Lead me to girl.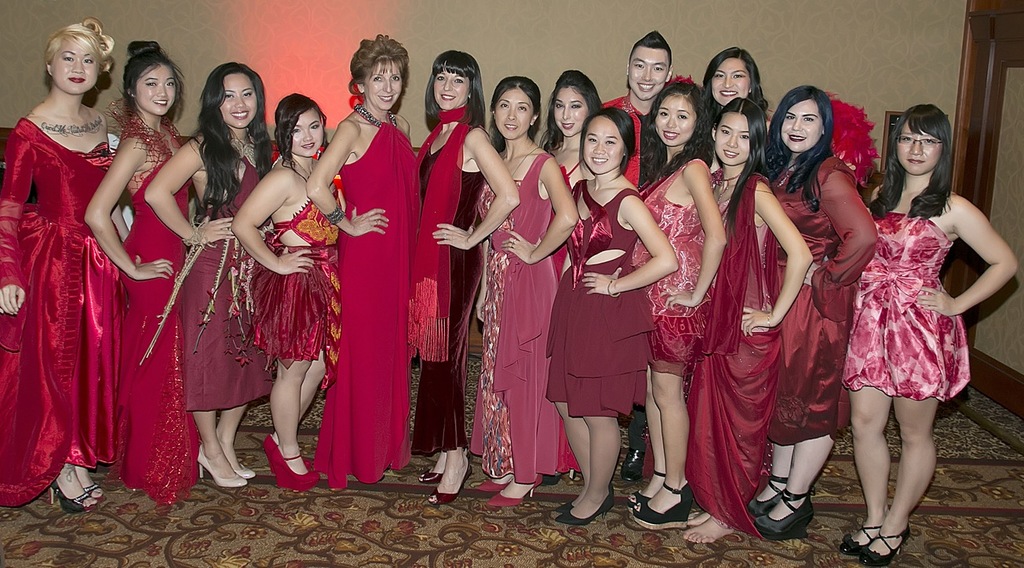
Lead to crop(839, 106, 1019, 565).
